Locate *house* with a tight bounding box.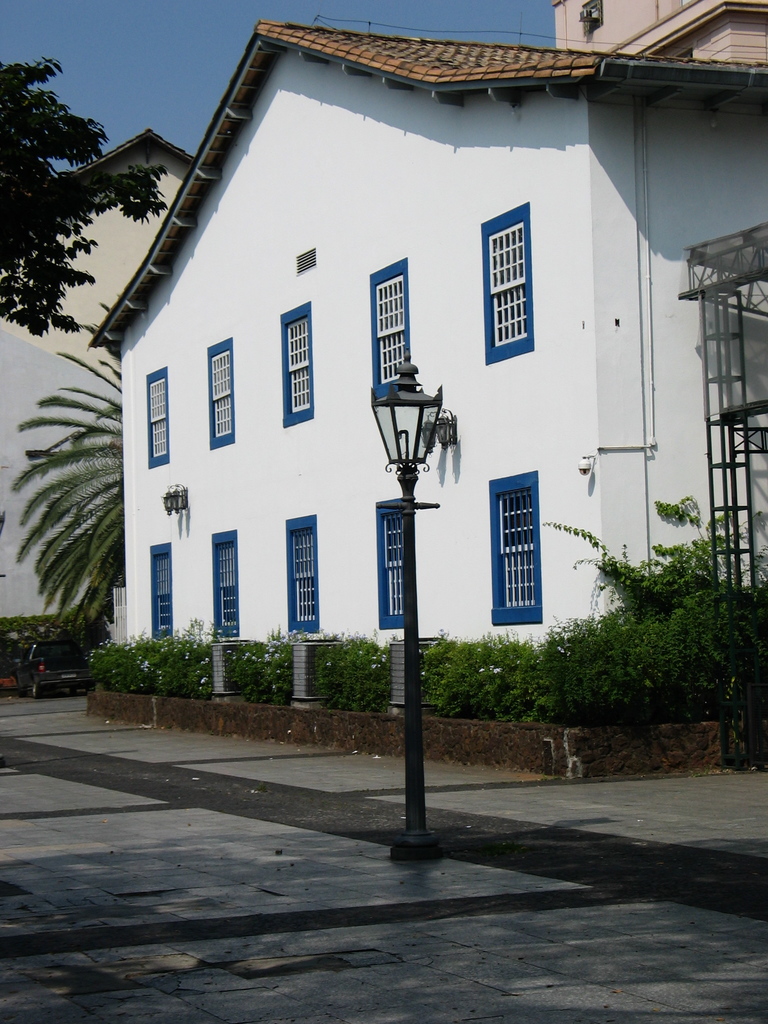
<box>86,14,767,674</box>.
